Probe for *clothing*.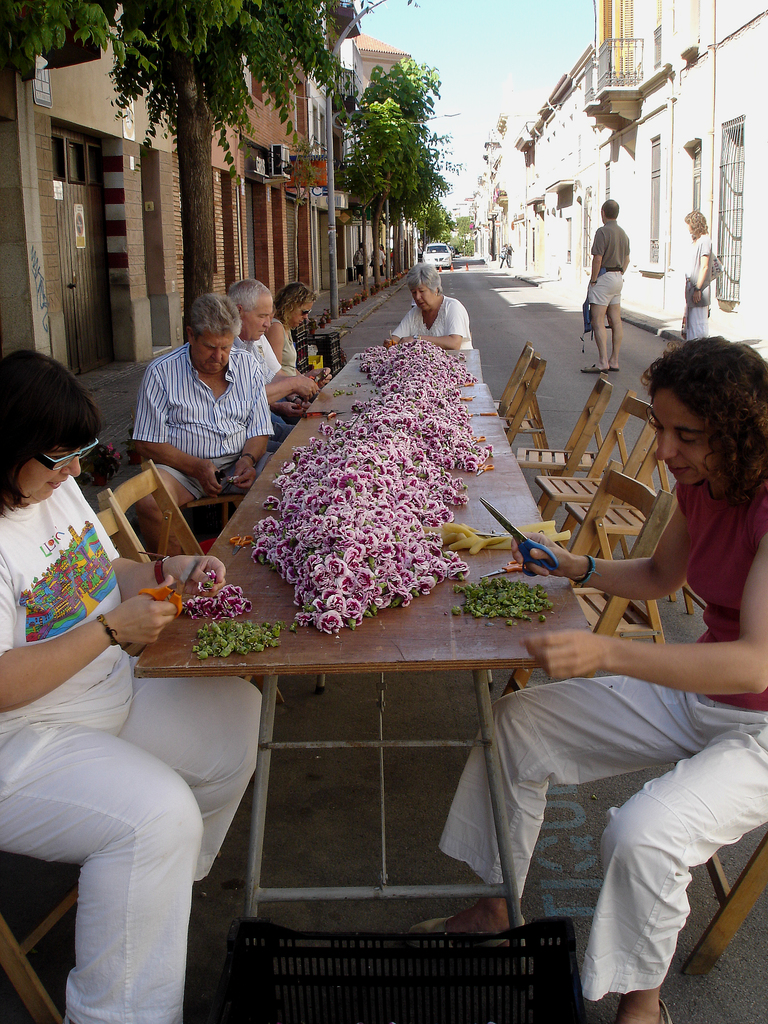
Probe result: [x1=354, y1=252, x2=363, y2=276].
